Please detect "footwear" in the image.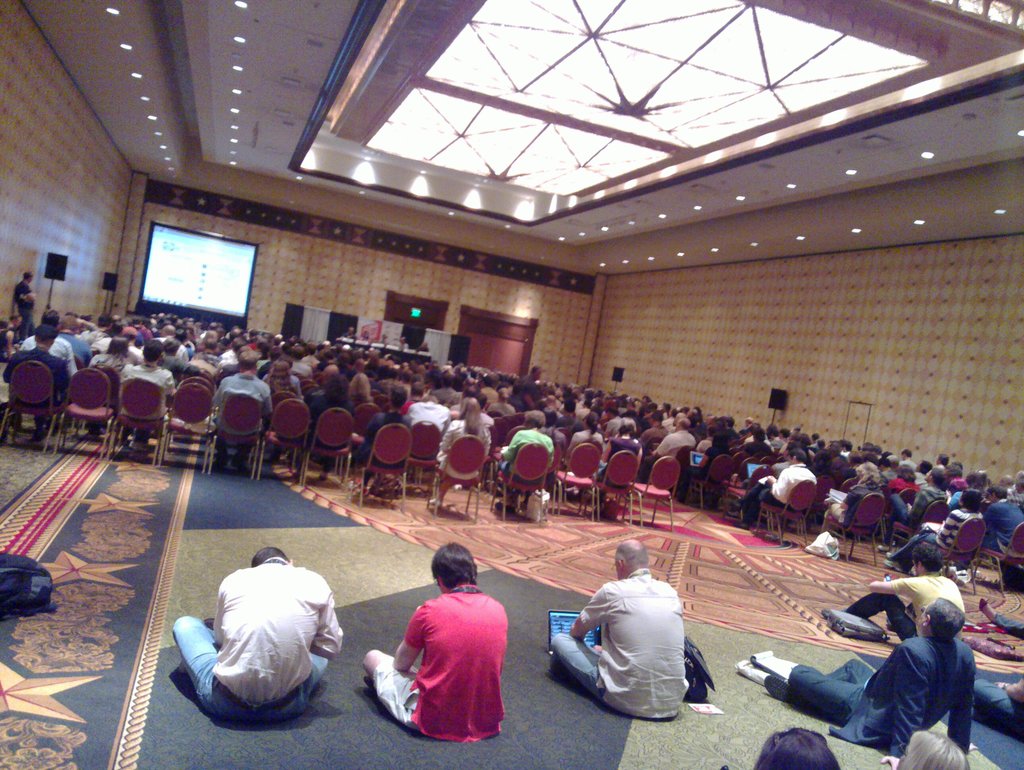
l=218, t=443, r=231, b=468.
